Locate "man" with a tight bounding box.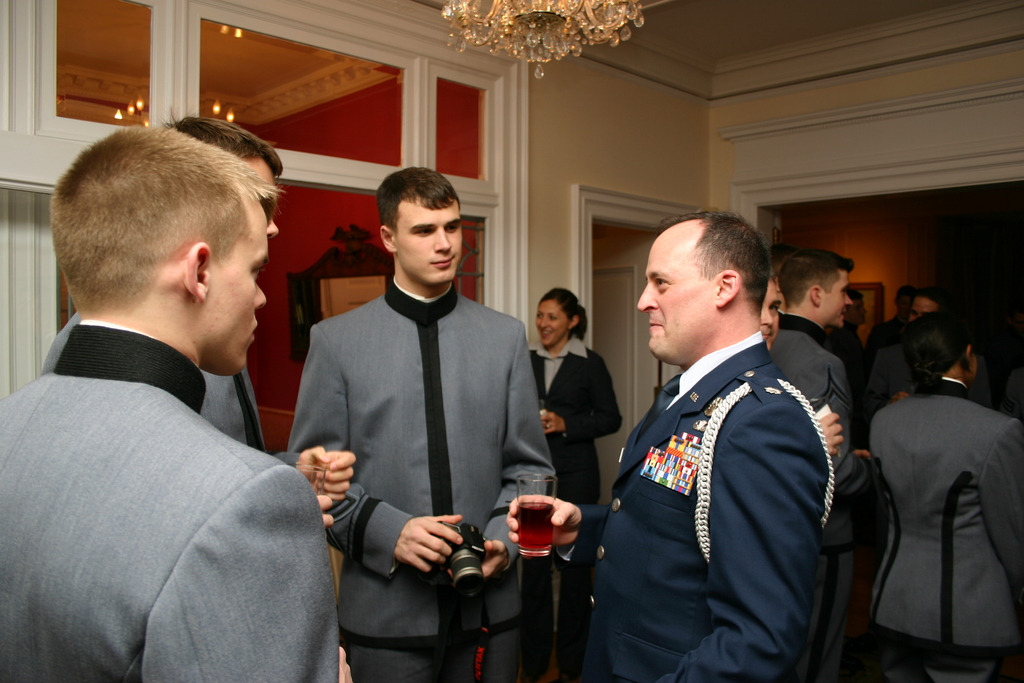
{"left": 877, "top": 284, "right": 913, "bottom": 348}.
